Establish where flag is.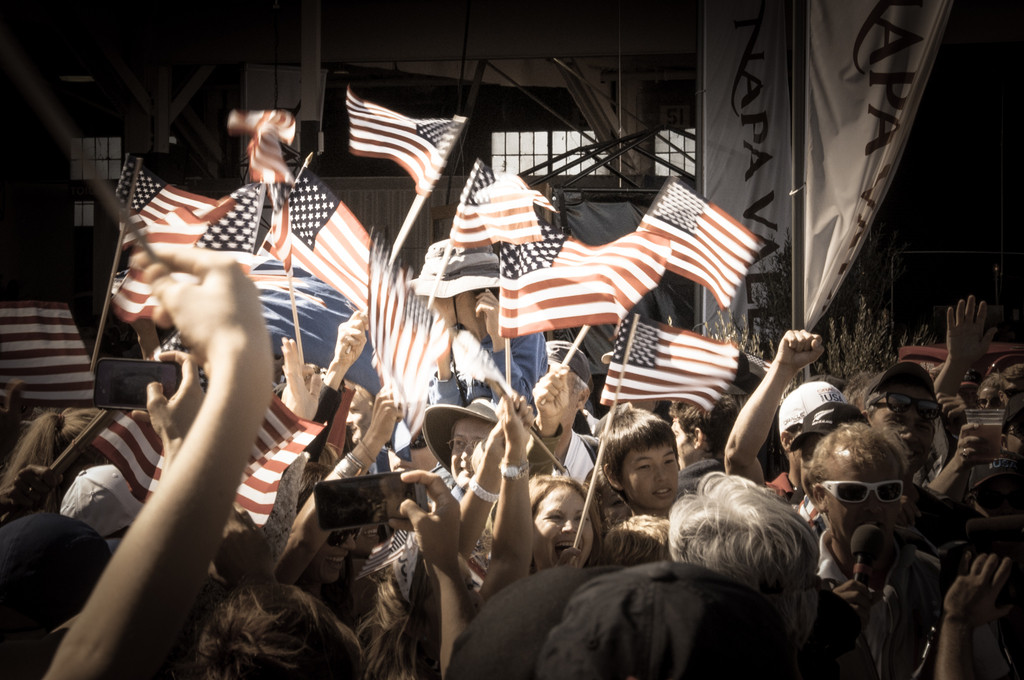
Established at {"left": 632, "top": 175, "right": 771, "bottom": 325}.
